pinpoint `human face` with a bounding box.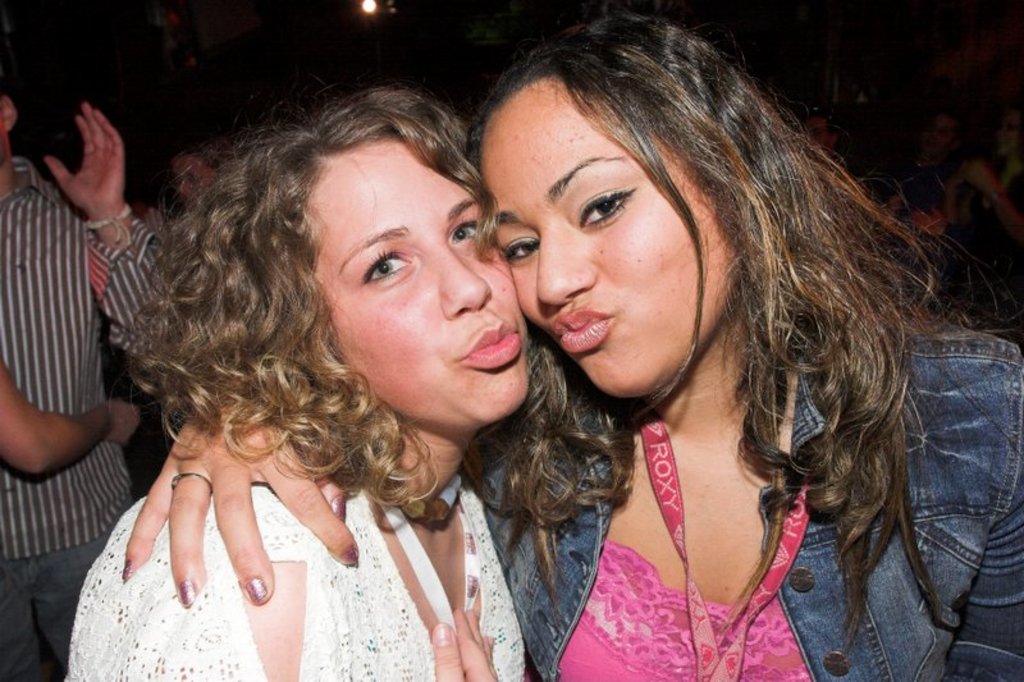
481/75/730/395.
